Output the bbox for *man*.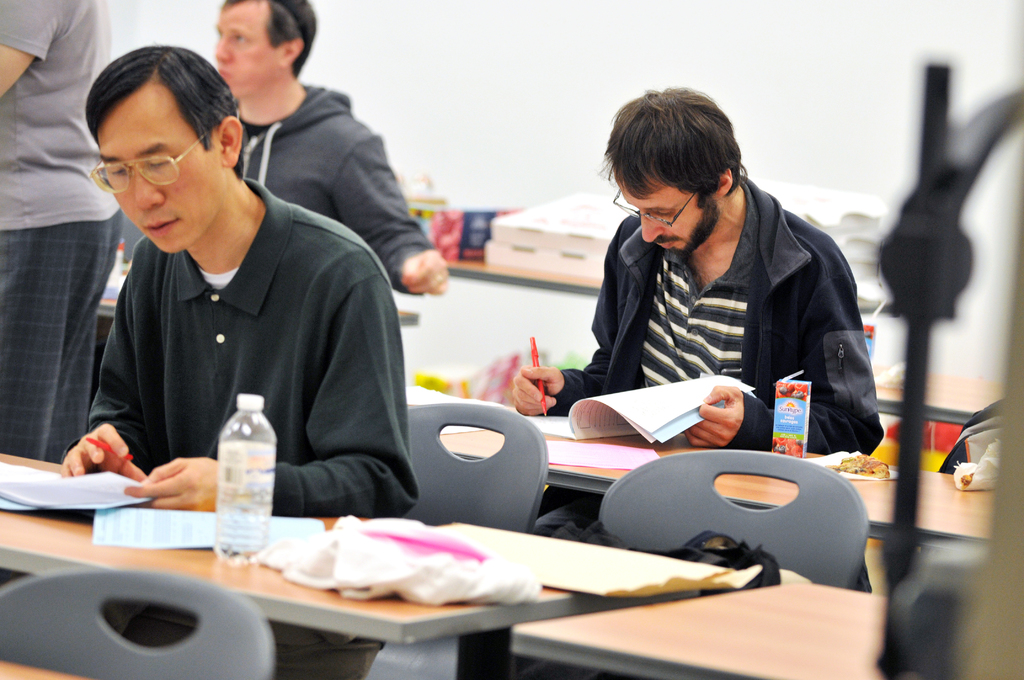
(212,0,448,294).
